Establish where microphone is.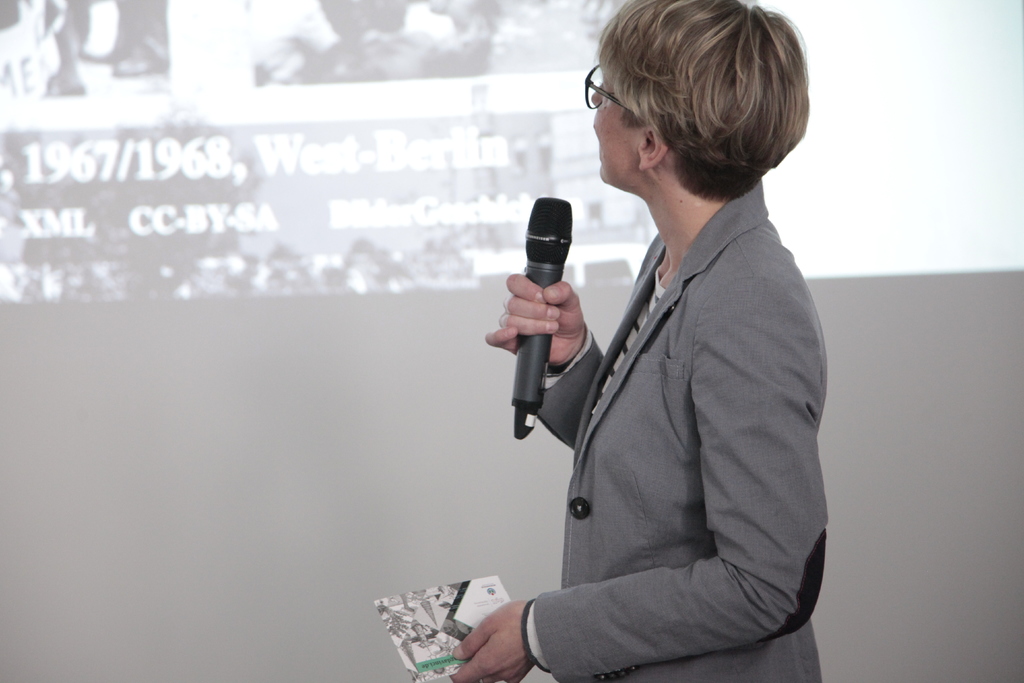
Established at rect(491, 210, 612, 400).
